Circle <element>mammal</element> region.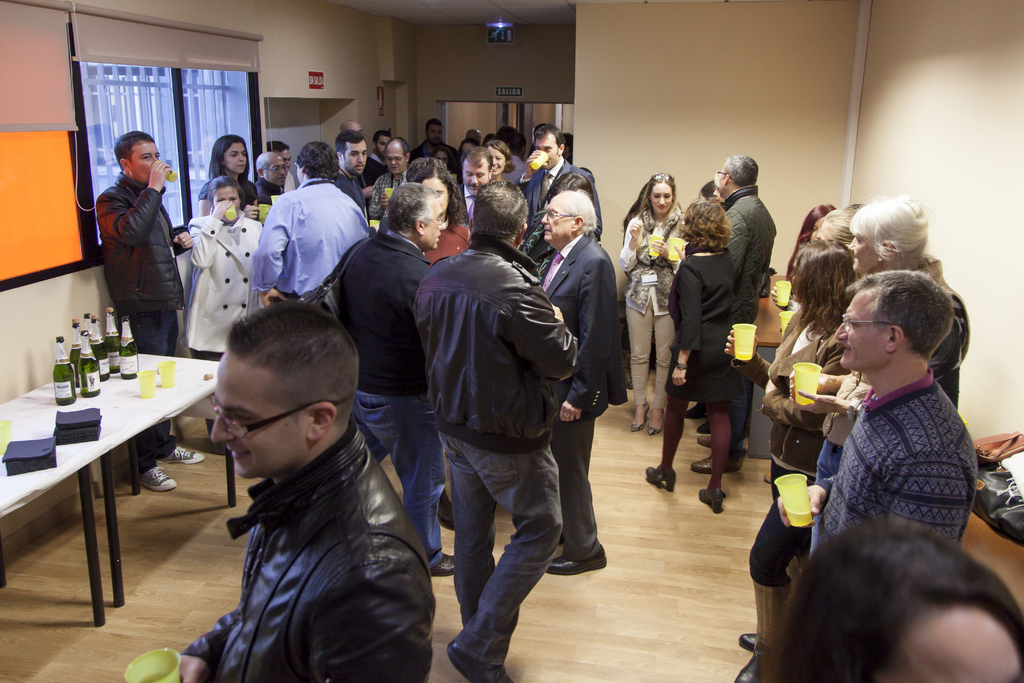
Region: 818/204/872/251.
